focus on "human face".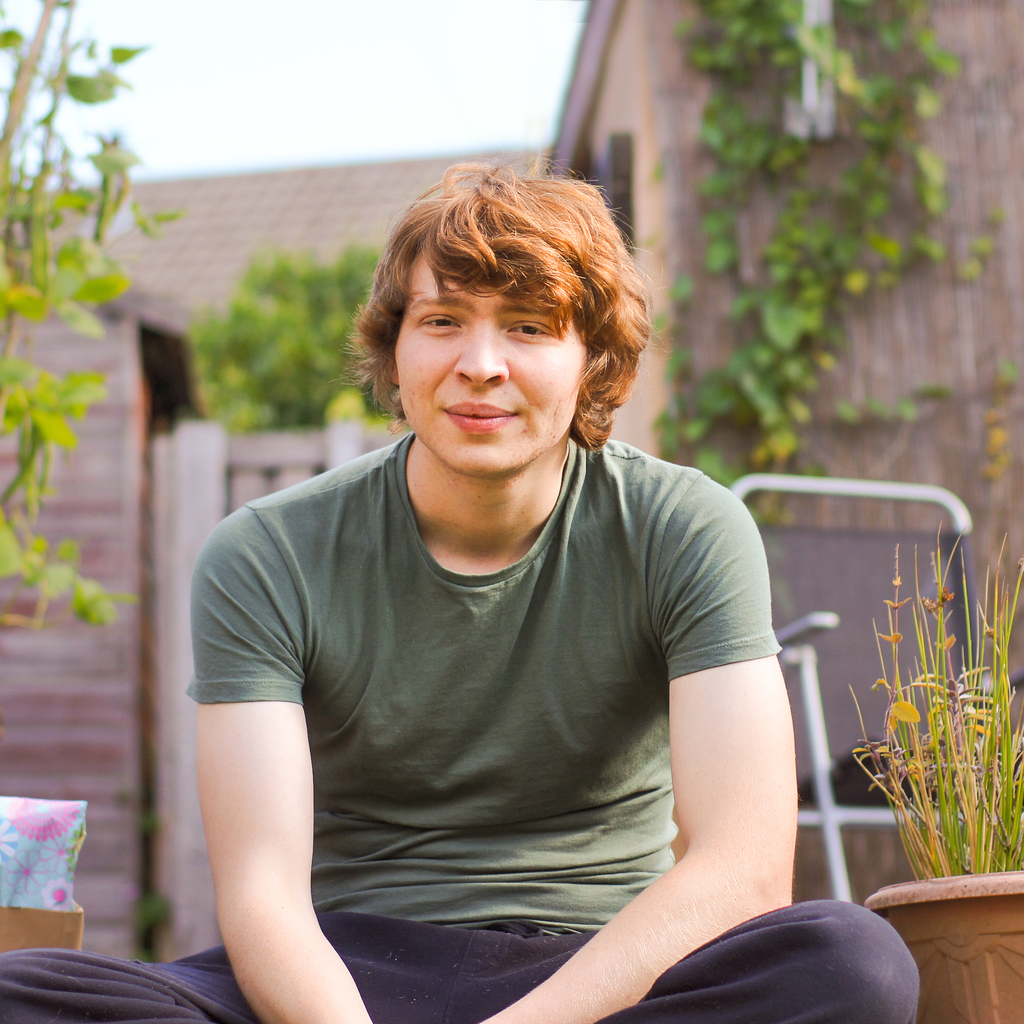
Focused at x1=388 y1=240 x2=593 y2=476.
